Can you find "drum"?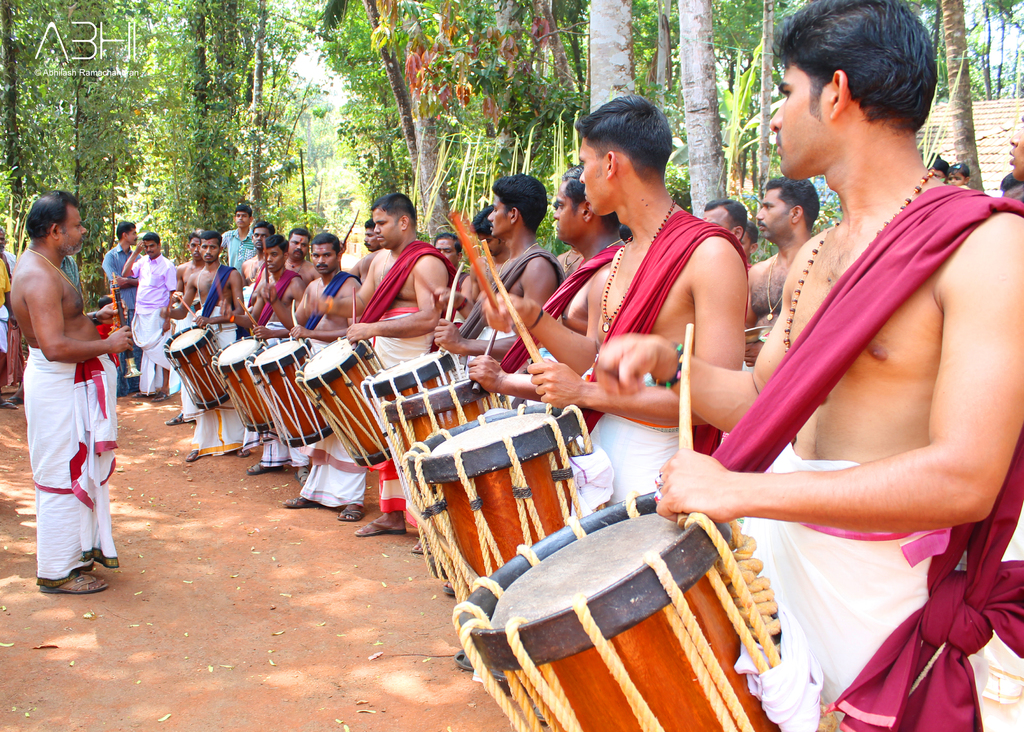
Yes, bounding box: 452,488,833,731.
